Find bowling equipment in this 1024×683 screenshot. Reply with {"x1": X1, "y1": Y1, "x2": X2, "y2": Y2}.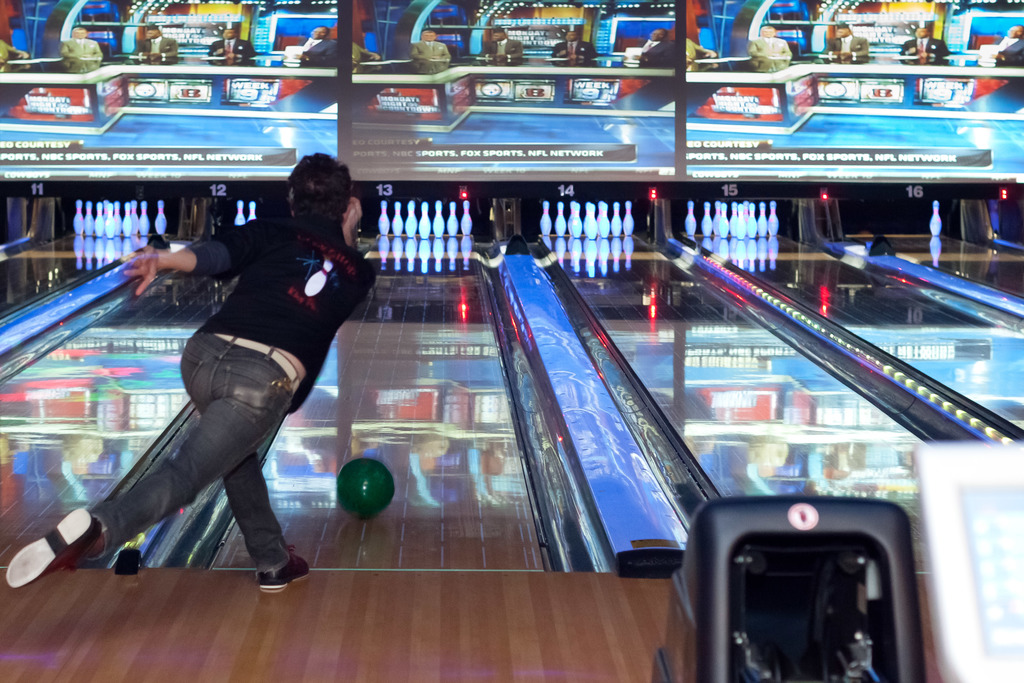
{"x1": 445, "y1": 205, "x2": 461, "y2": 239}.
